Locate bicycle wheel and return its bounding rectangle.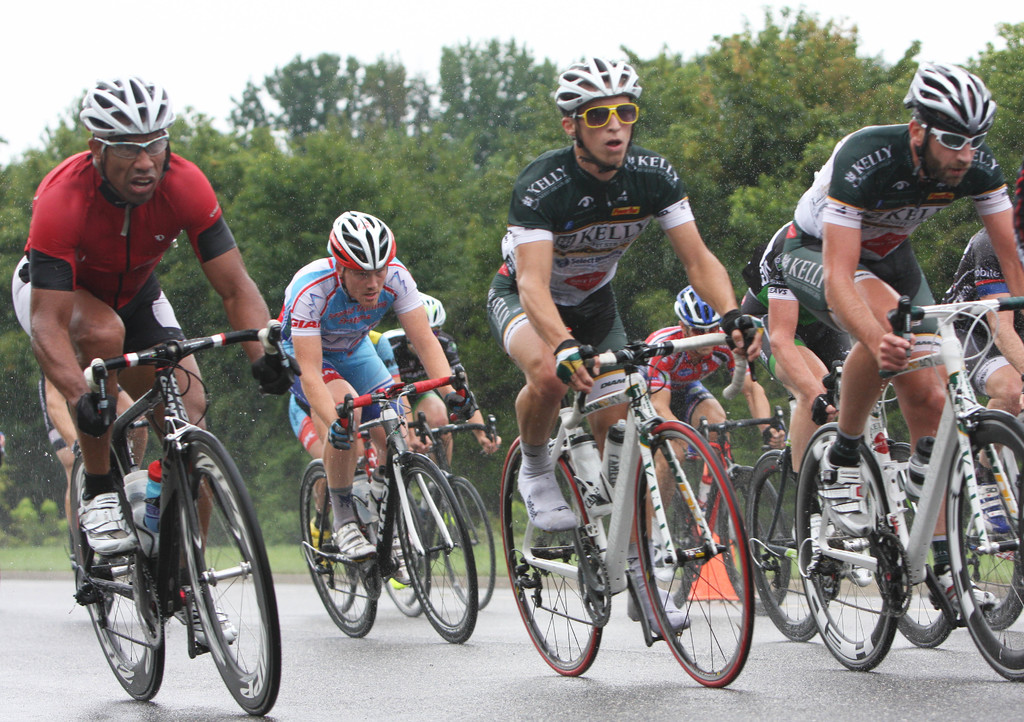
box(387, 487, 439, 614).
